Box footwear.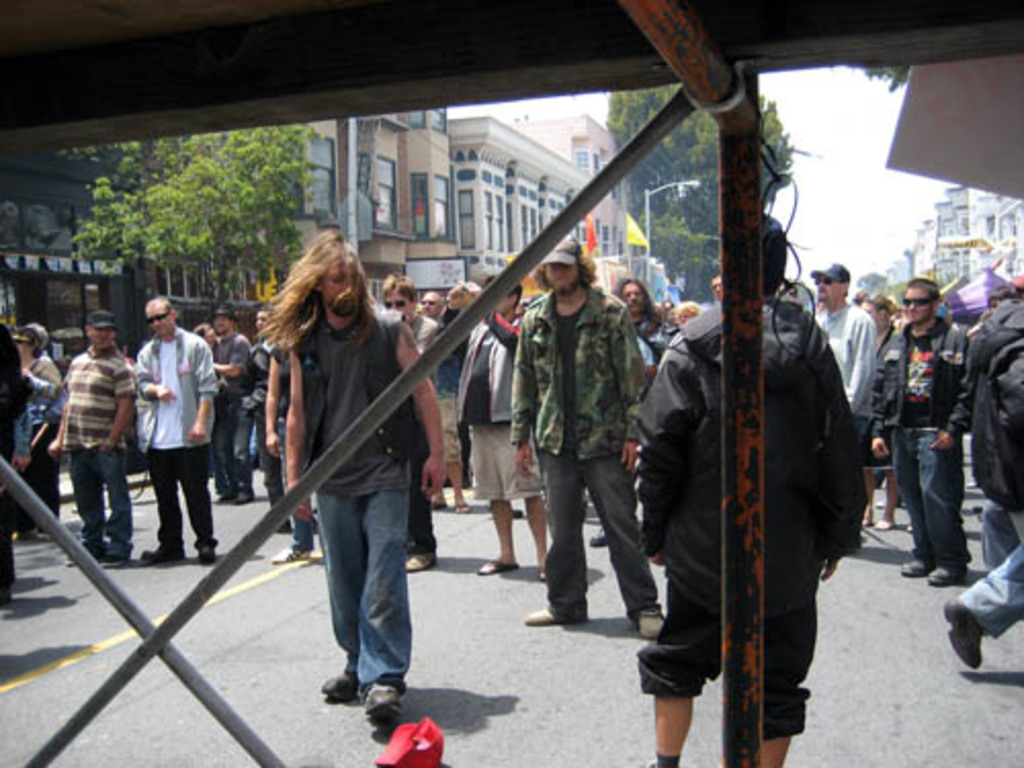
{"x1": 588, "y1": 526, "x2": 610, "y2": 549}.
